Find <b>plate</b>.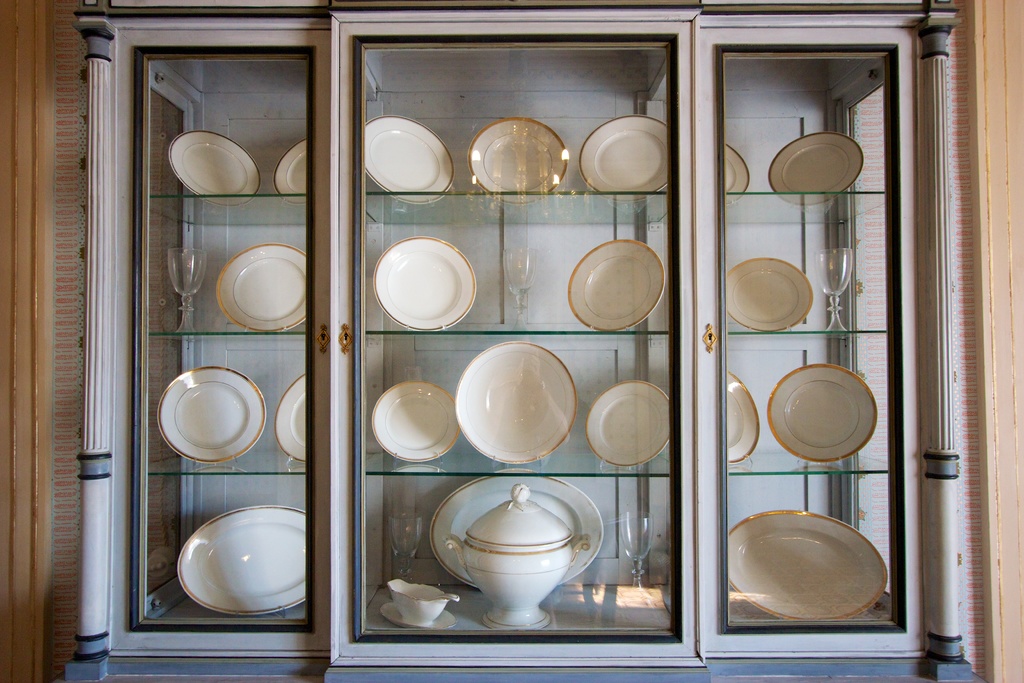
Rect(721, 145, 751, 201).
